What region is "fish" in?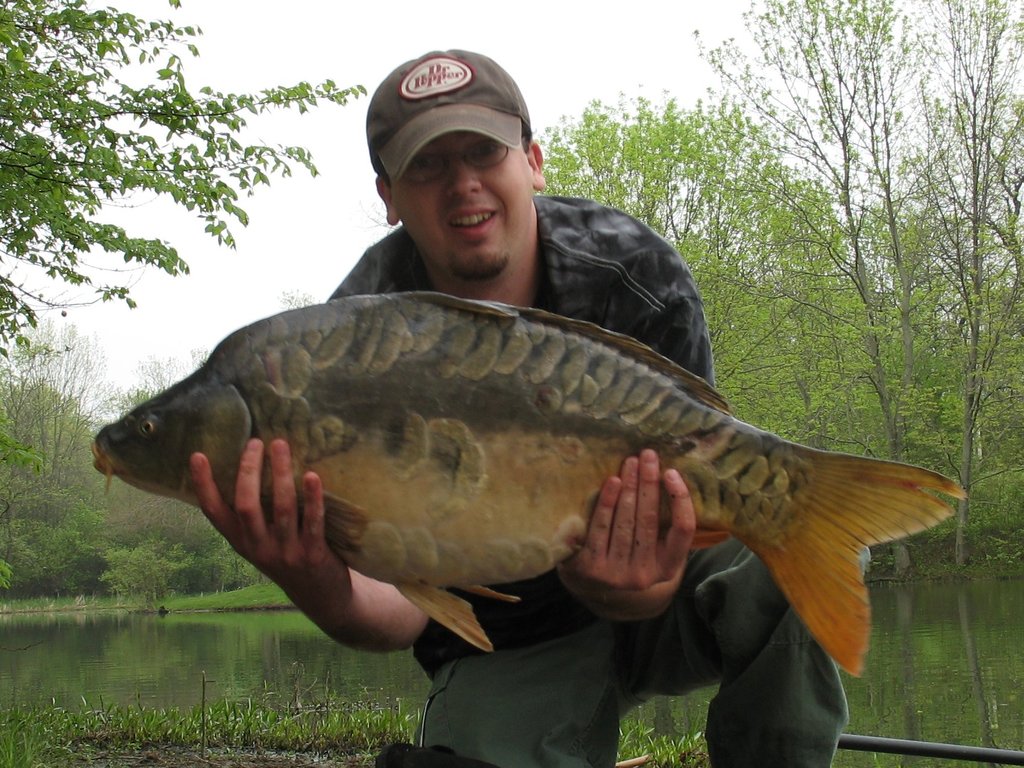
Rect(65, 276, 992, 694).
